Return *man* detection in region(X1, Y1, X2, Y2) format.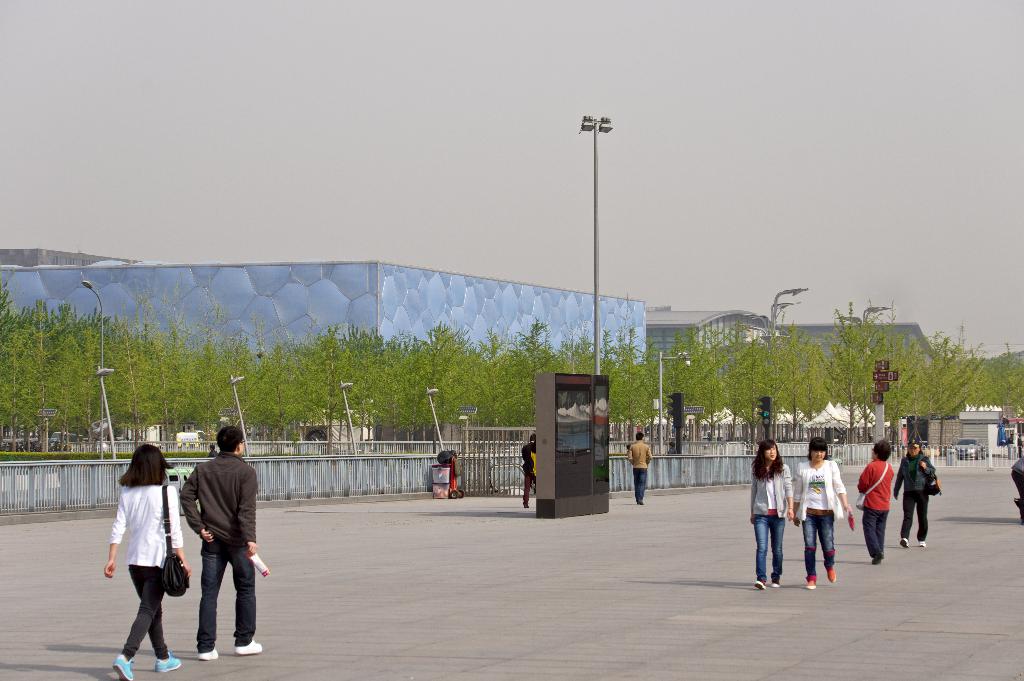
region(173, 437, 260, 657).
